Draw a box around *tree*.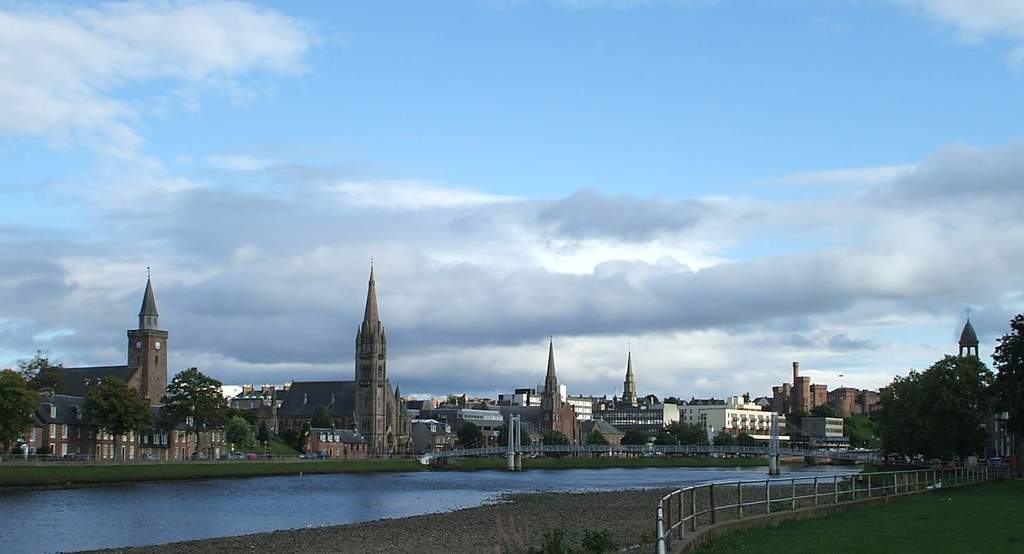
rect(884, 348, 974, 465).
